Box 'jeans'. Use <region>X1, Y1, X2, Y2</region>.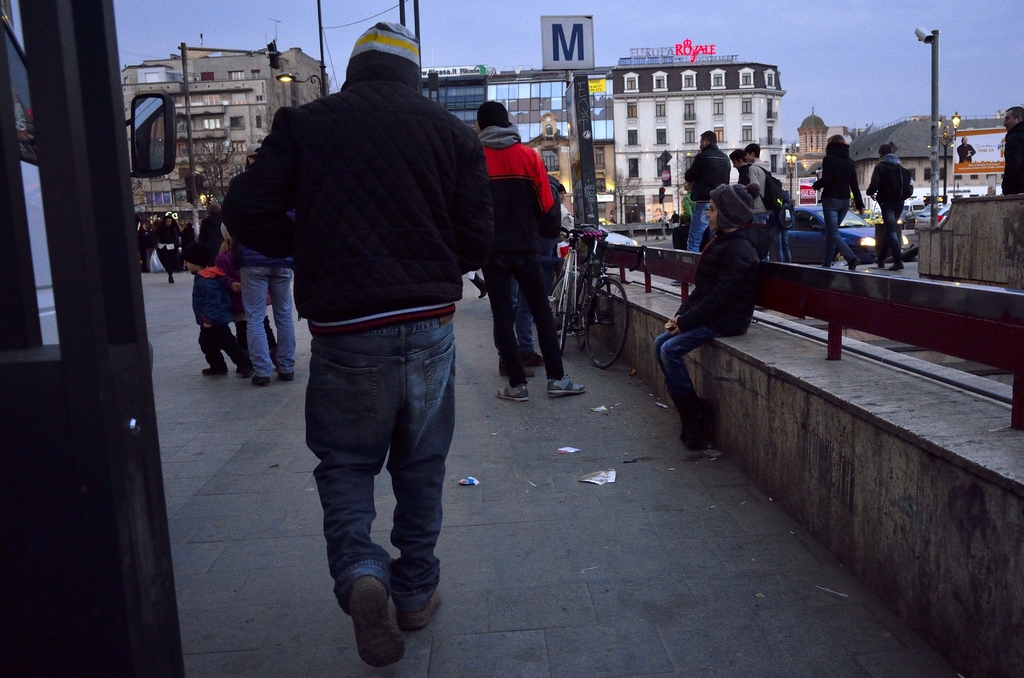
<region>292, 307, 459, 658</region>.
